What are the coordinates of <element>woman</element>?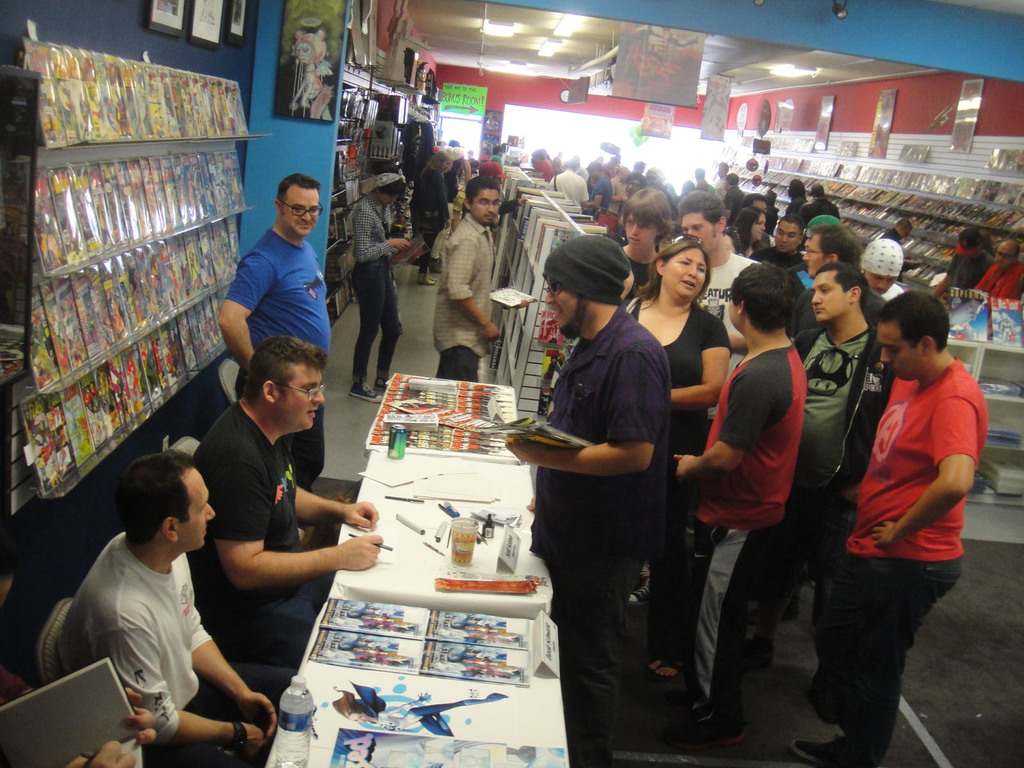
410:151:450:285.
